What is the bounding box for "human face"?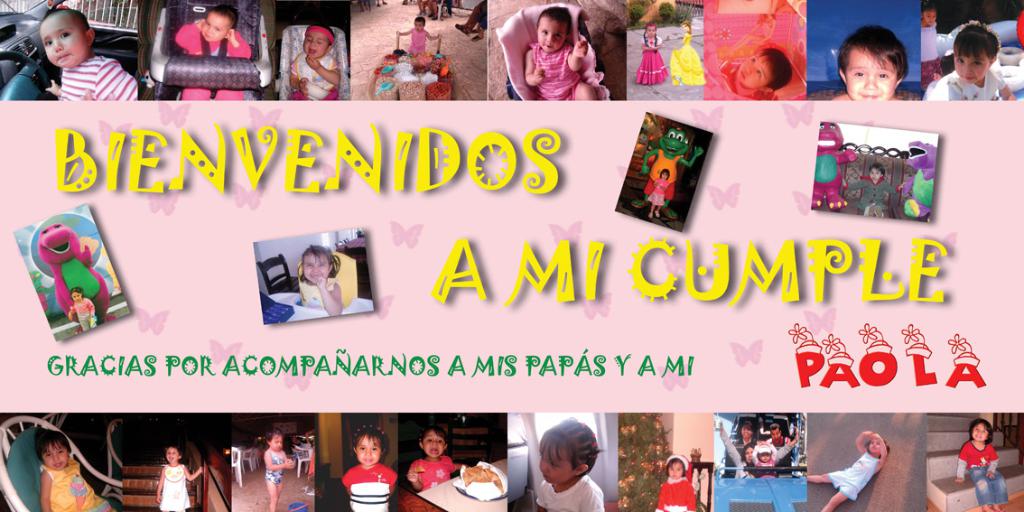
pyautogui.locateOnScreen(536, 14, 567, 53).
